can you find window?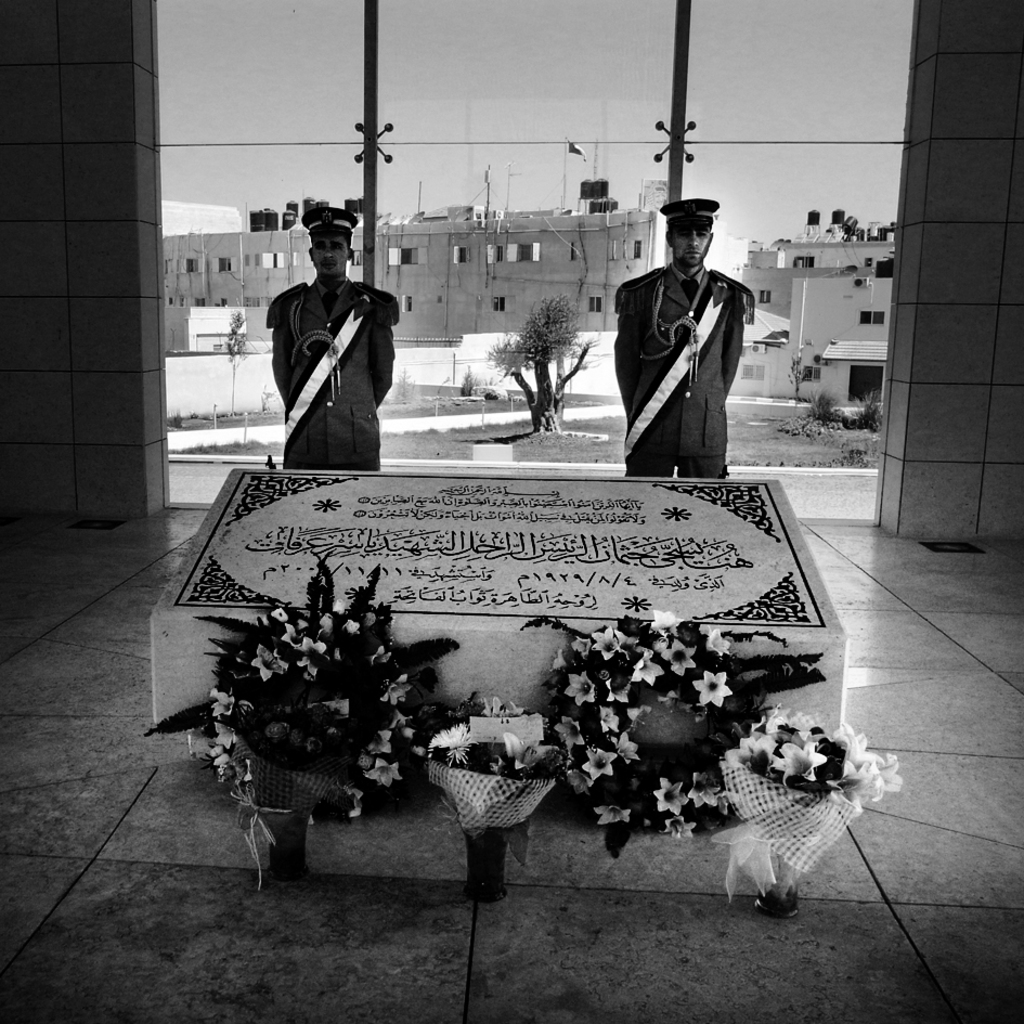
Yes, bounding box: locate(389, 243, 424, 270).
